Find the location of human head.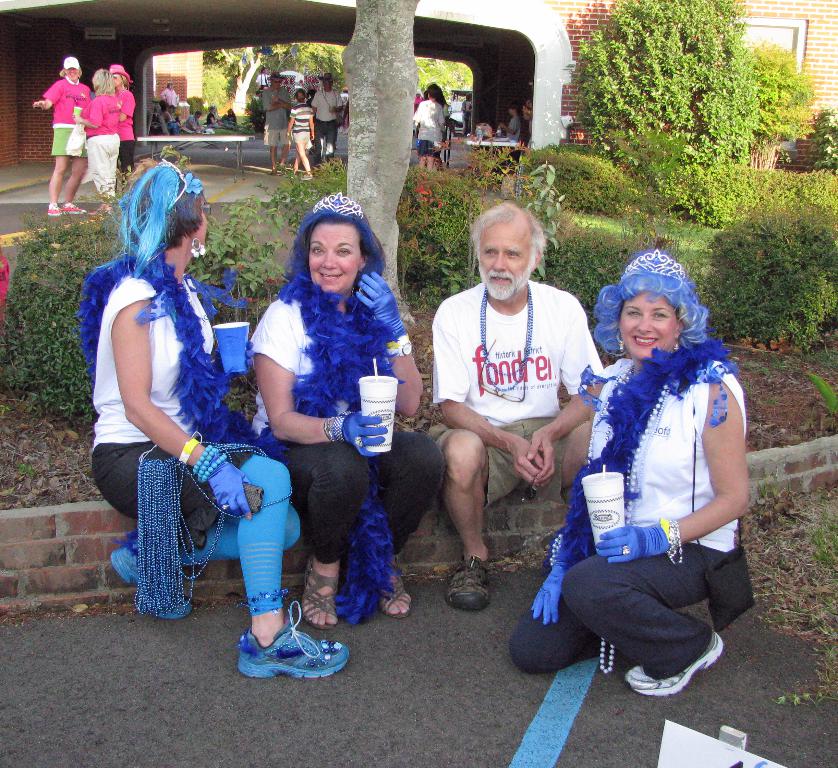
Location: [x1=294, y1=89, x2=306, y2=102].
